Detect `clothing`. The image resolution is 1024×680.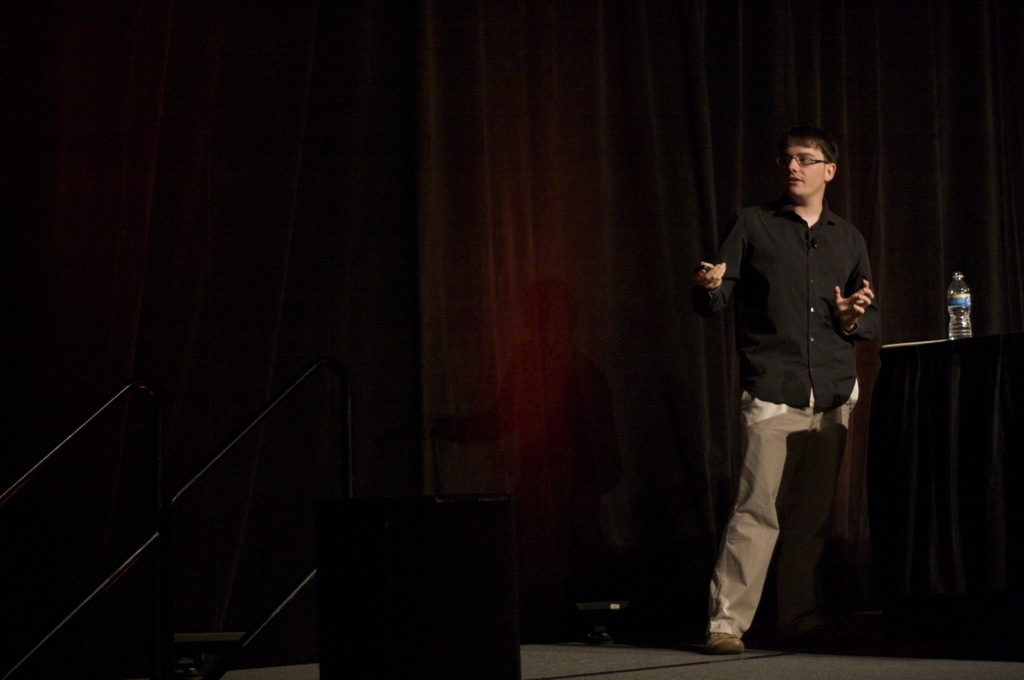
left=708, top=139, right=896, bottom=618.
